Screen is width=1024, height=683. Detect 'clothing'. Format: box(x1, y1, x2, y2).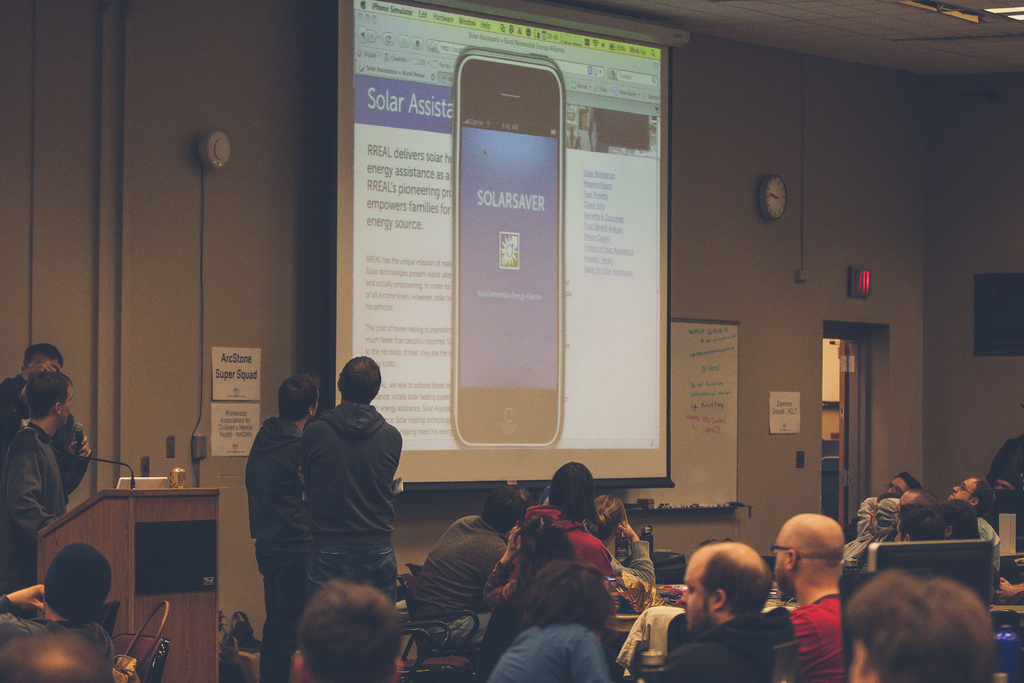
box(782, 593, 847, 682).
